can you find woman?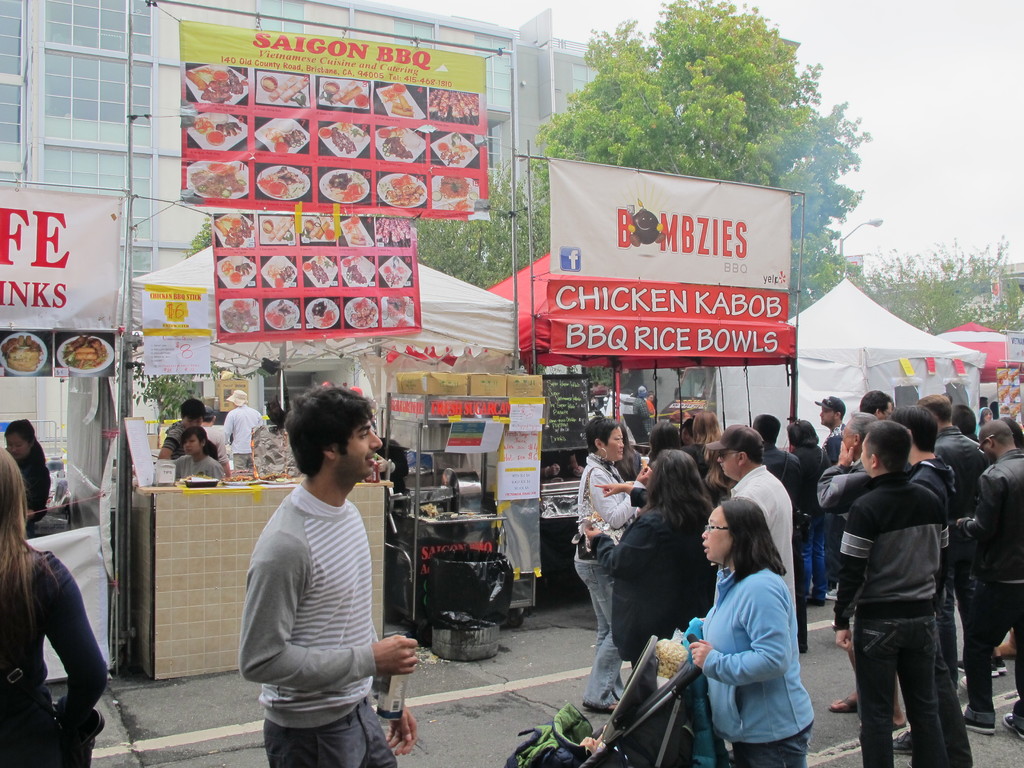
Yes, bounding box: x1=4, y1=415, x2=57, y2=538.
